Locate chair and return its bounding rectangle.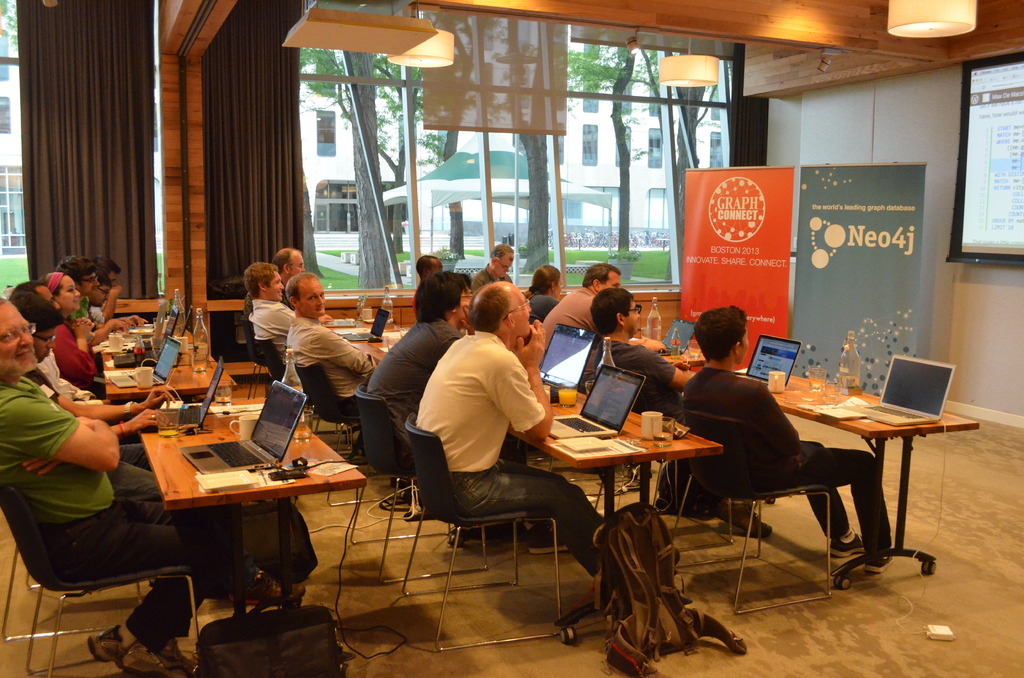
[x1=706, y1=378, x2=865, y2=613].
